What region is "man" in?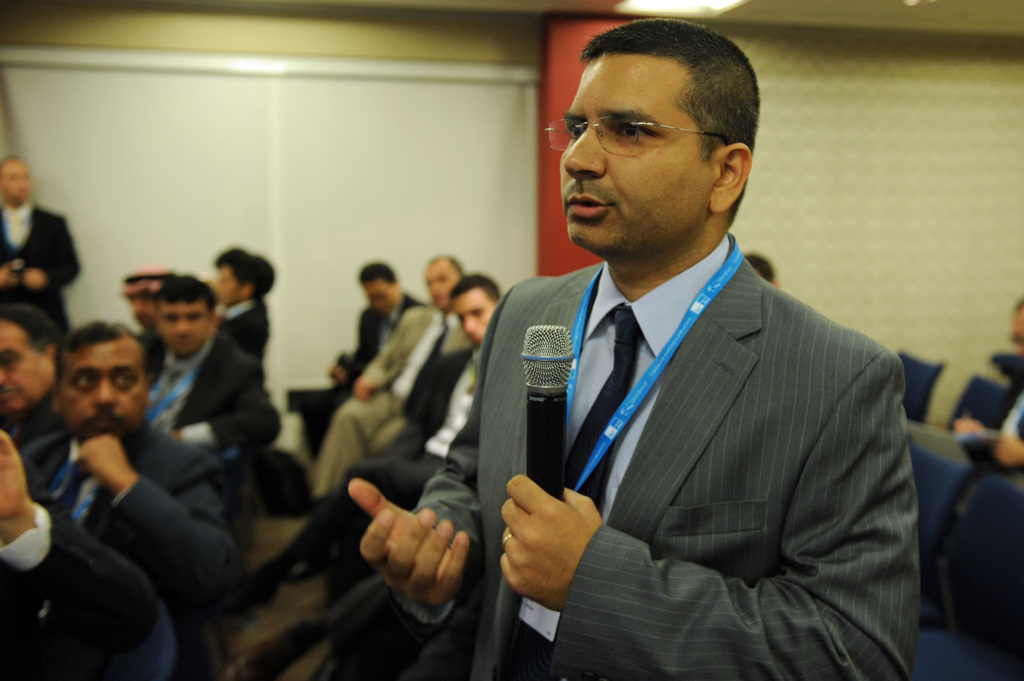
crop(0, 156, 83, 340).
